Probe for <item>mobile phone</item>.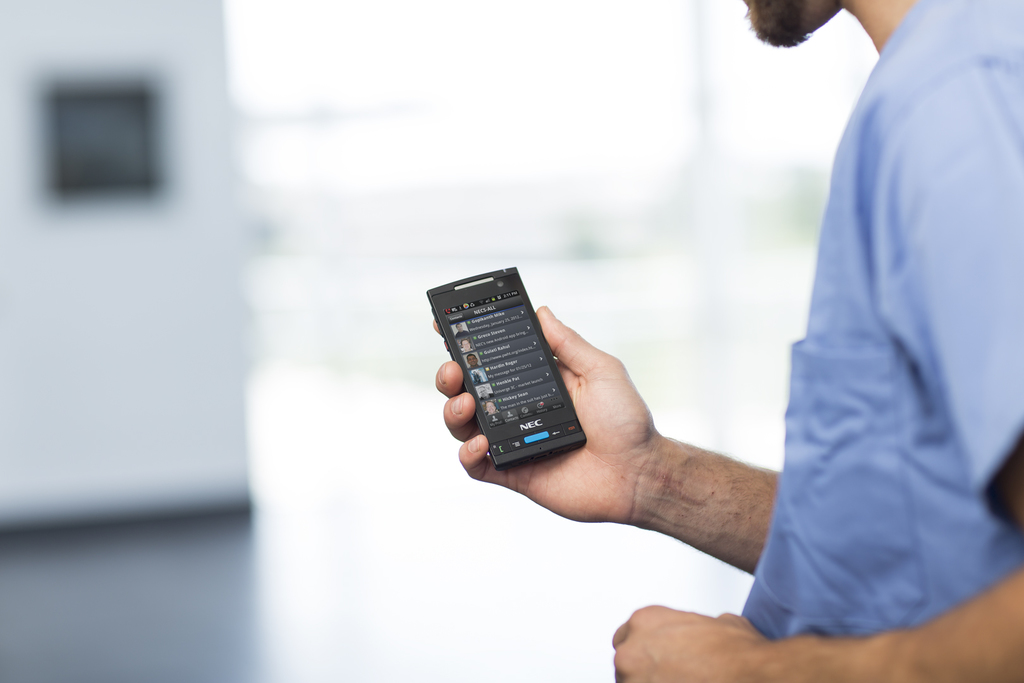
Probe result: l=428, t=264, r=597, b=469.
